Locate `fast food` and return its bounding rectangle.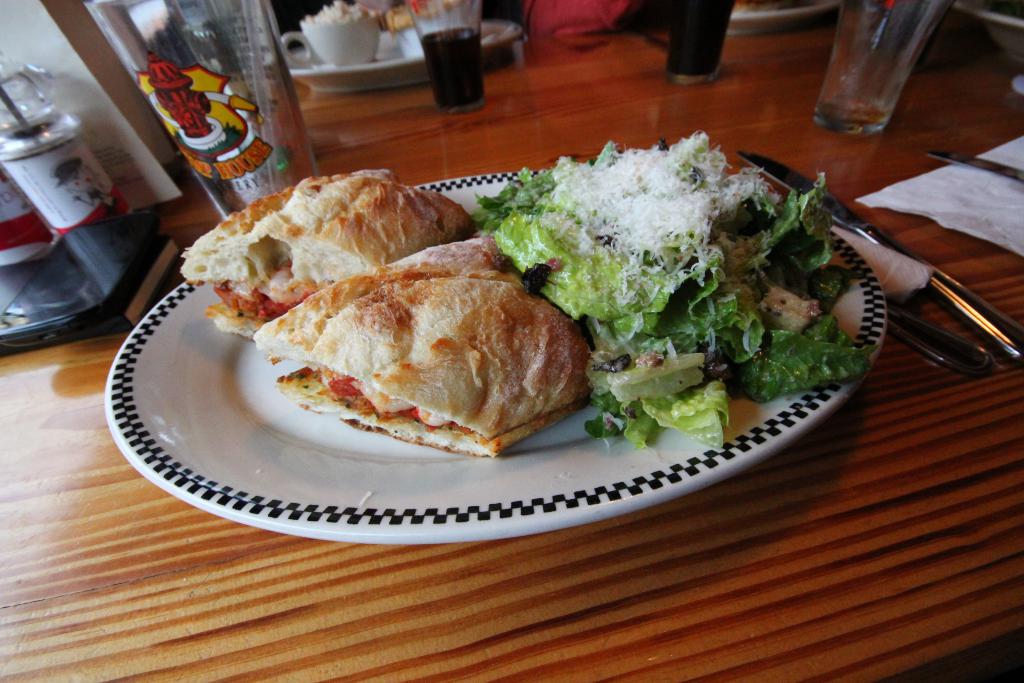
161, 167, 504, 312.
